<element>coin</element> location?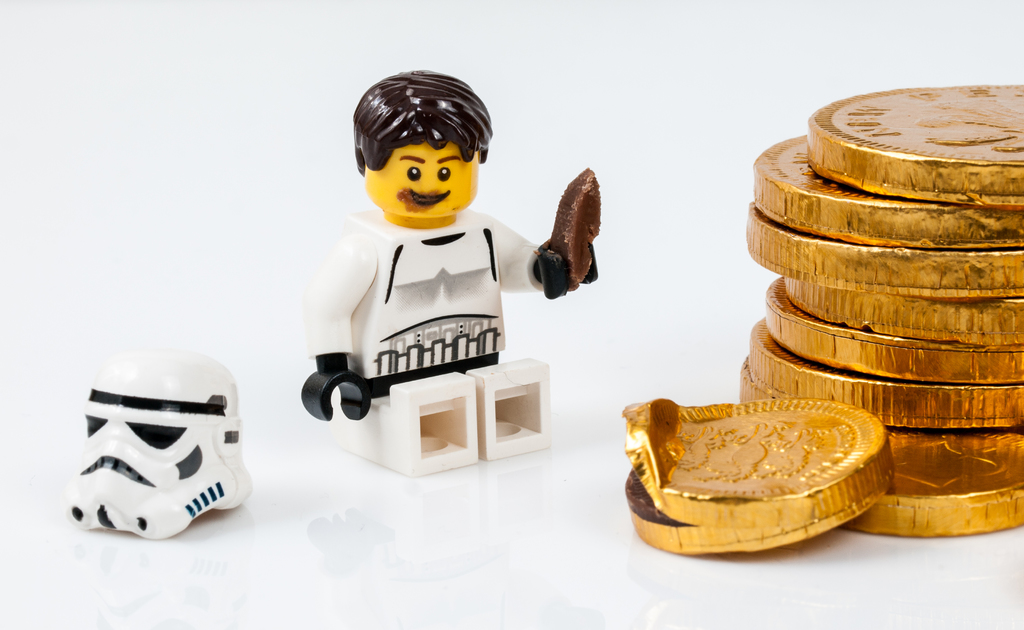
[x1=746, y1=316, x2=1023, y2=432]
